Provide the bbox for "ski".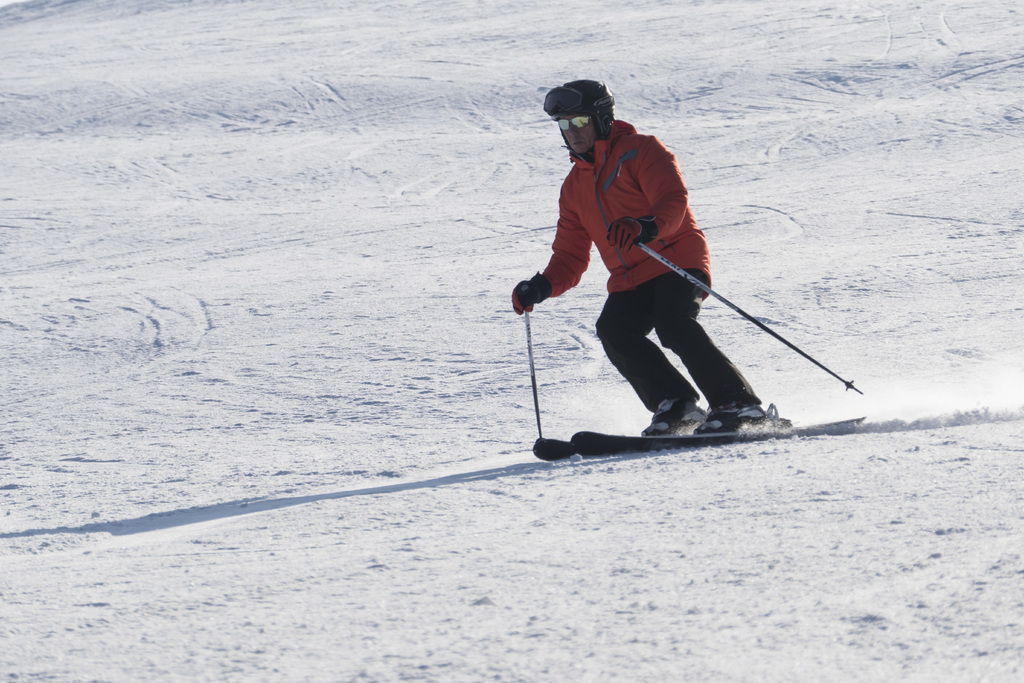
rect(525, 431, 577, 467).
